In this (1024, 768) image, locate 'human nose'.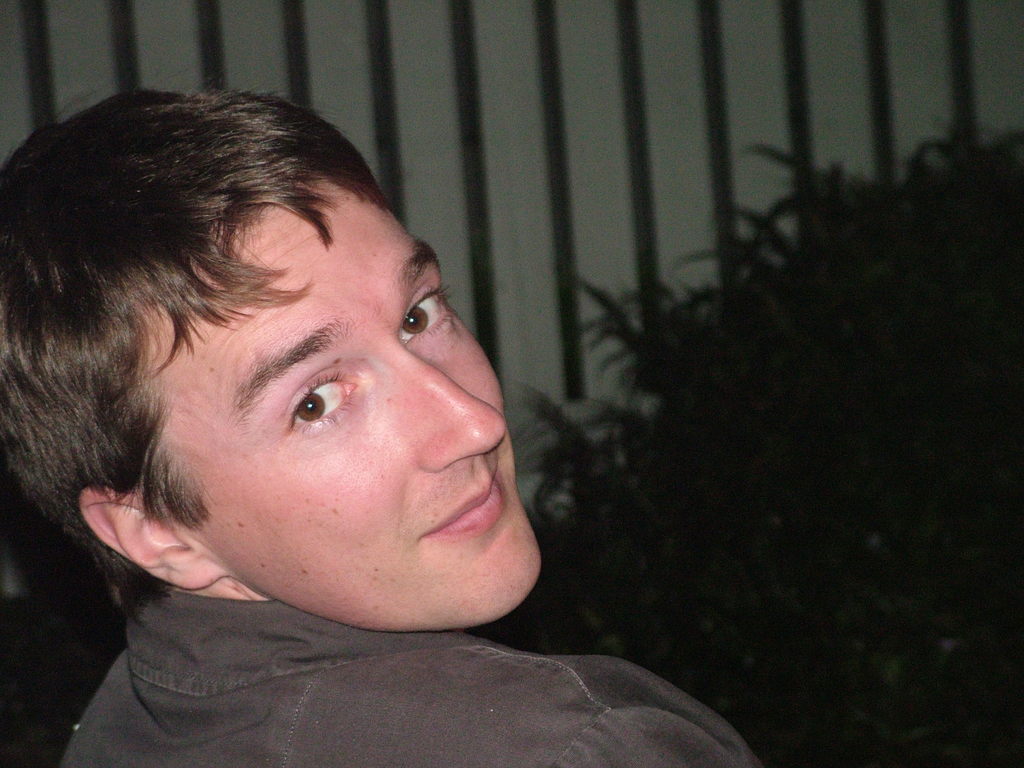
Bounding box: region(390, 346, 508, 471).
